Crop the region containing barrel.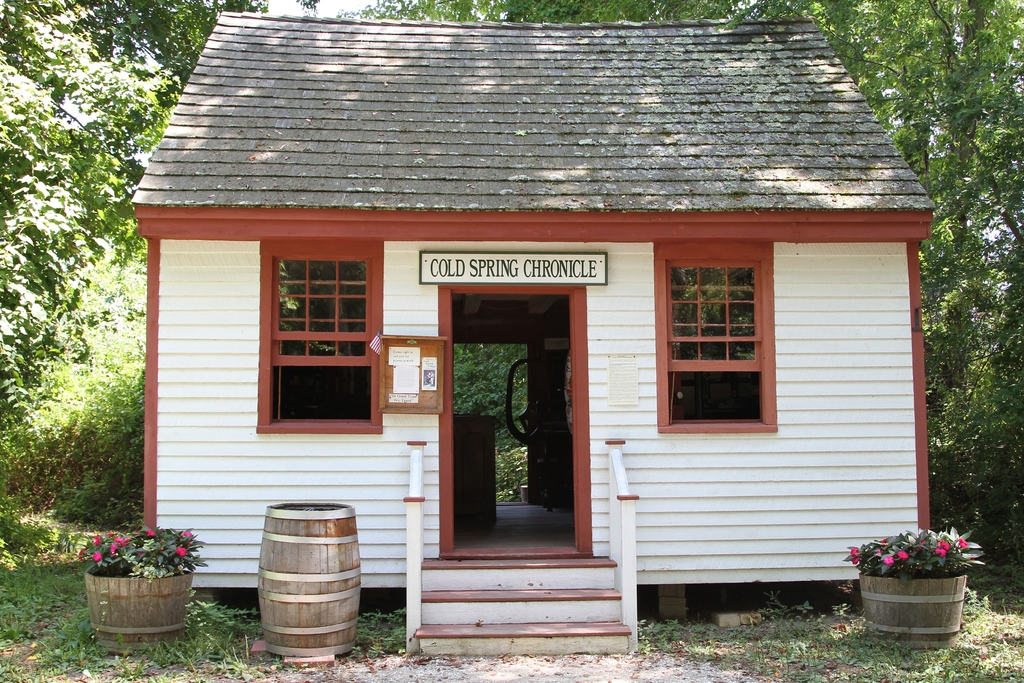
Crop region: {"x1": 255, "y1": 496, "x2": 359, "y2": 656}.
